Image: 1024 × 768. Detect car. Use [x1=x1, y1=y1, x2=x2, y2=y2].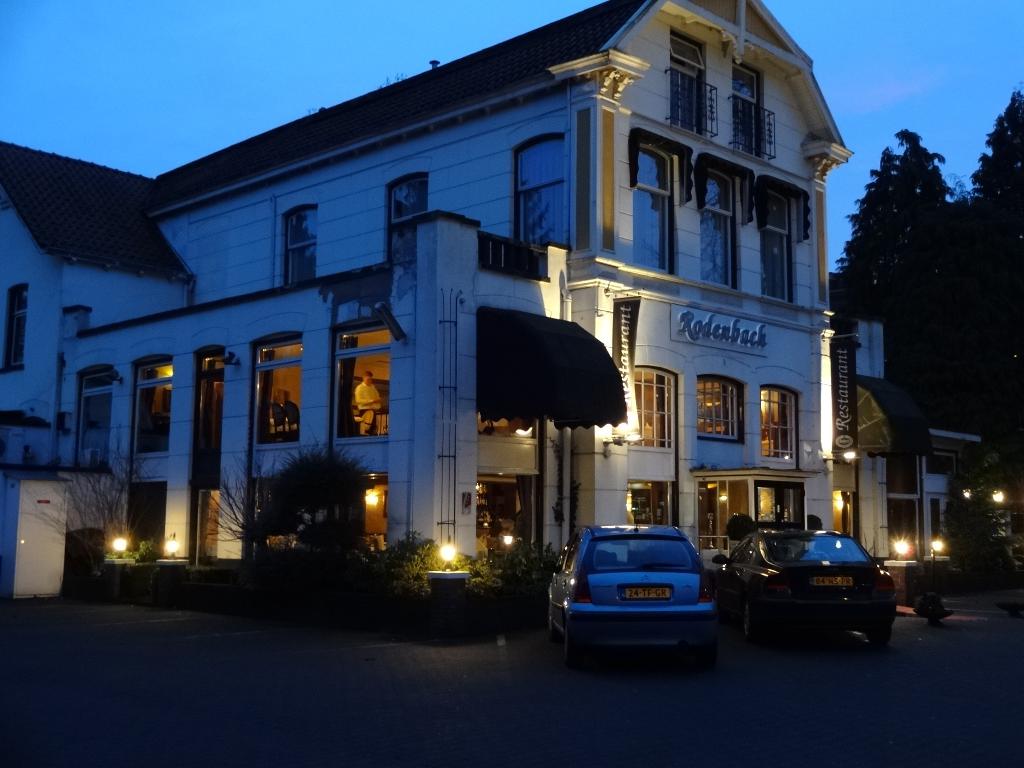
[x1=543, y1=511, x2=714, y2=668].
